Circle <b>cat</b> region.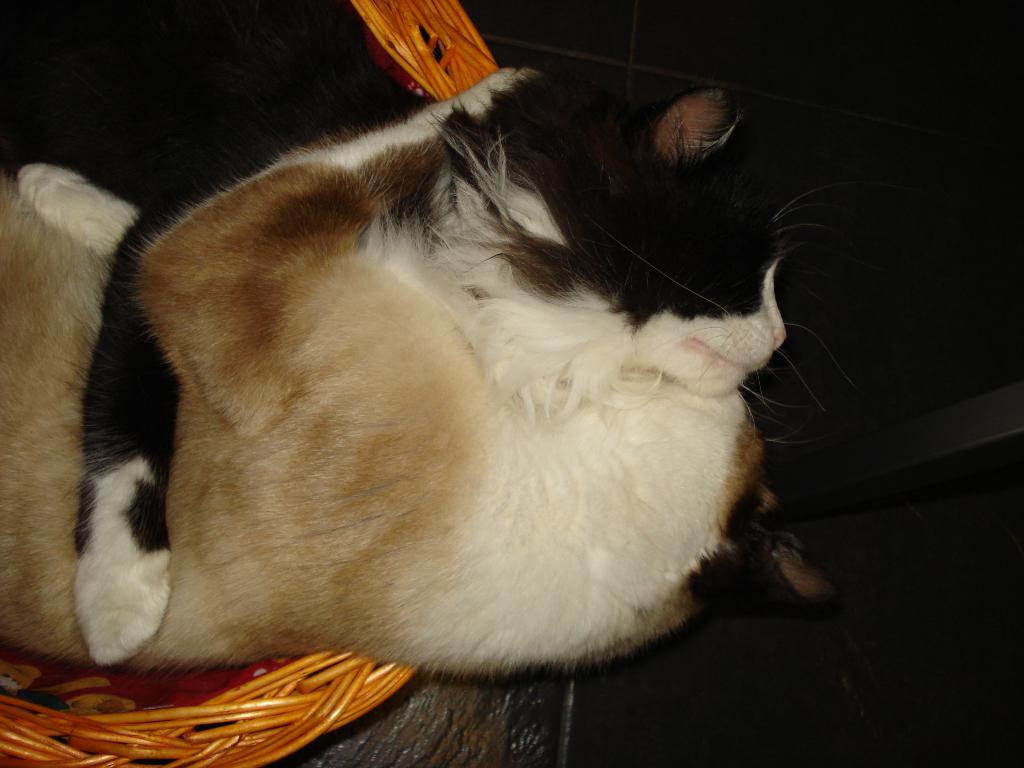
Region: box(81, 65, 864, 669).
